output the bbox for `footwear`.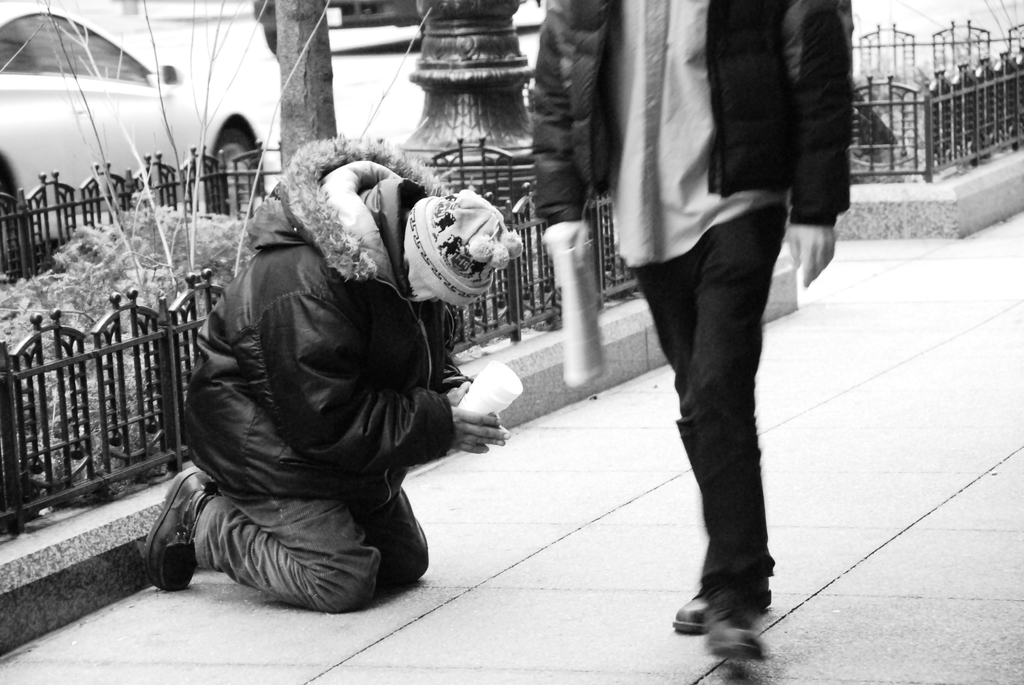
bbox=[142, 461, 214, 596].
